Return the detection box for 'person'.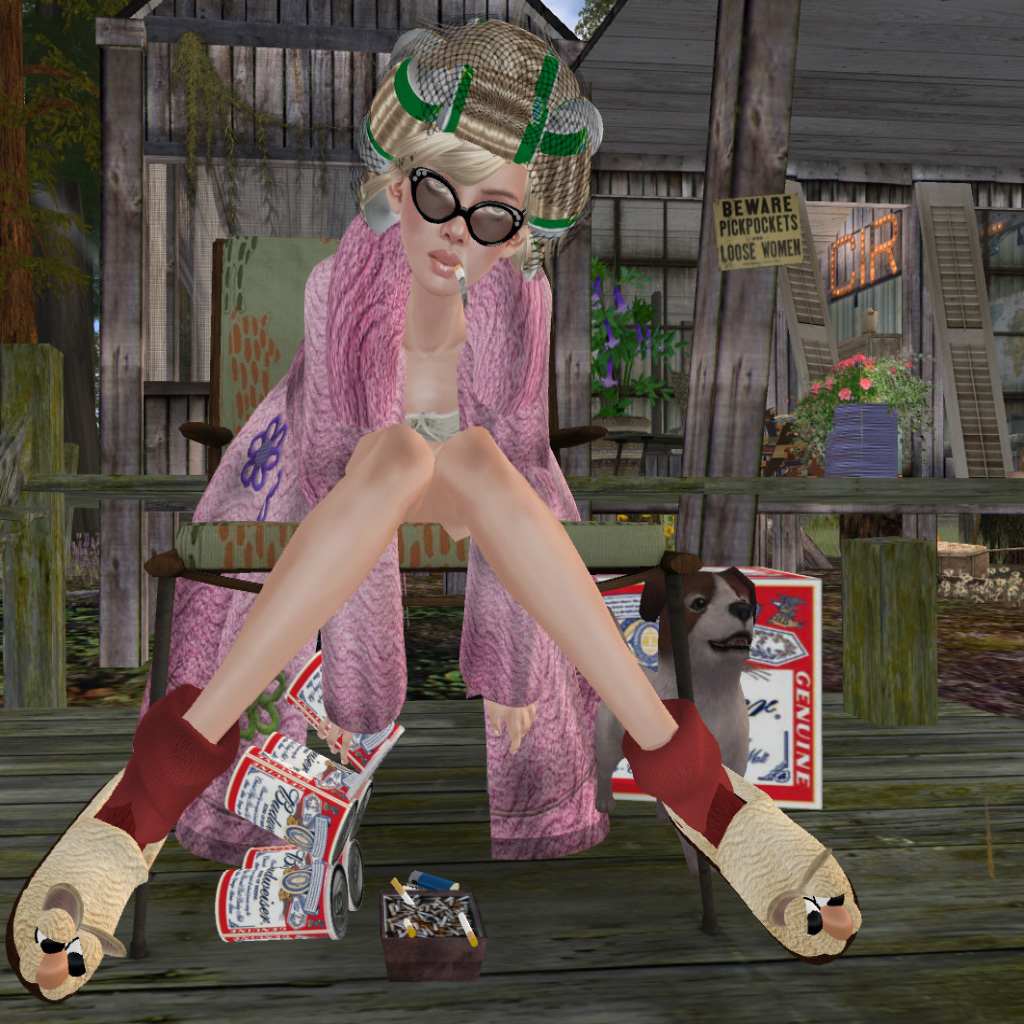
crop(5, 6, 855, 1003).
